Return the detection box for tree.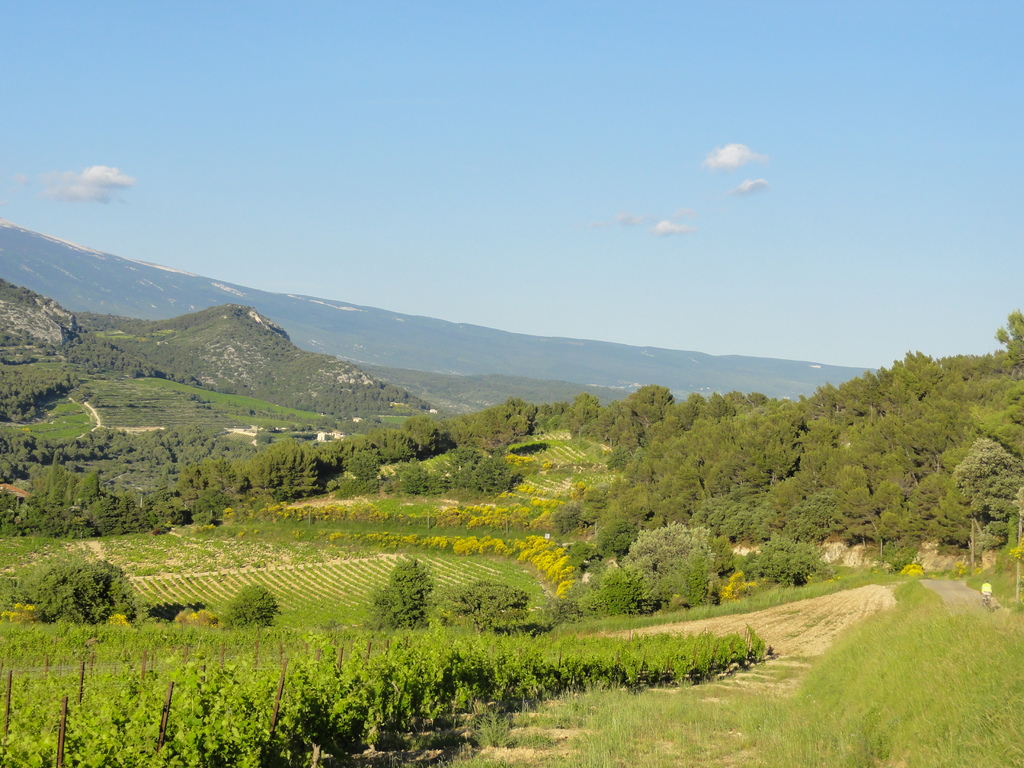
{"x1": 219, "y1": 579, "x2": 296, "y2": 630}.
